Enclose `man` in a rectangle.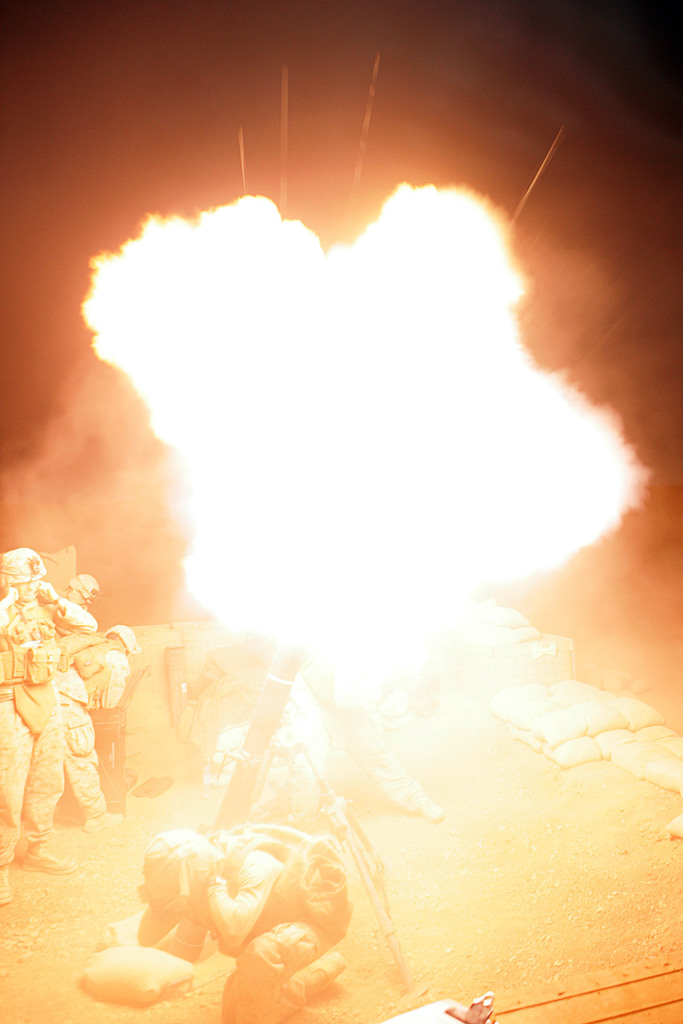
(136,830,356,1023).
